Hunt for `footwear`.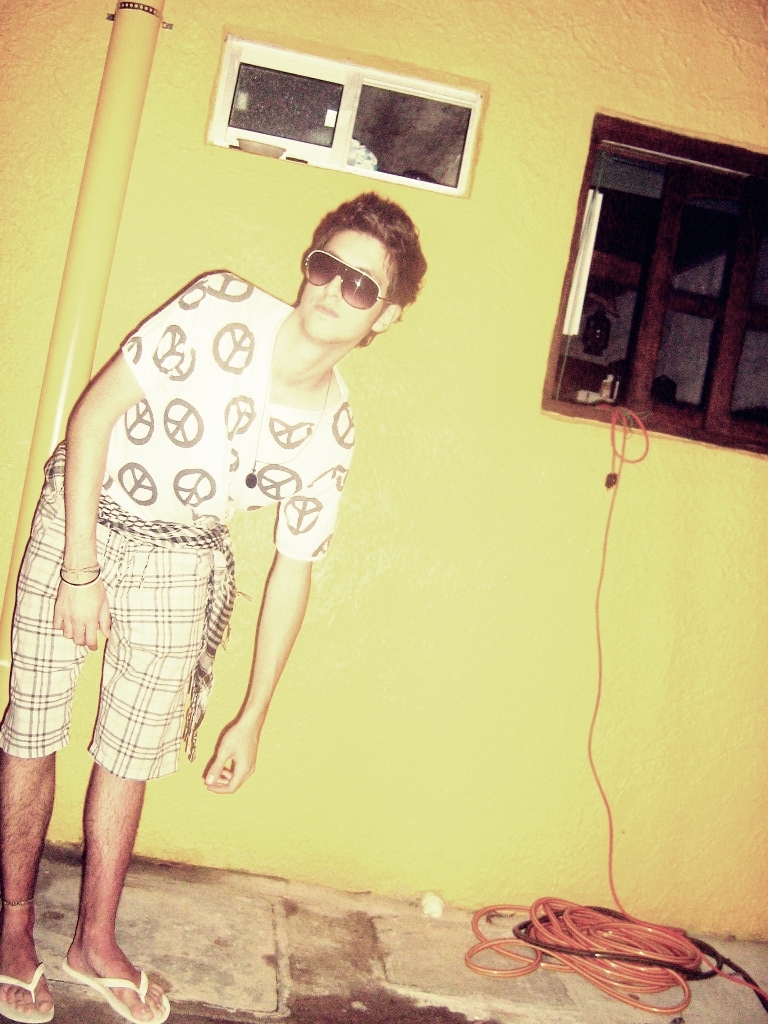
Hunted down at box=[0, 962, 58, 1023].
